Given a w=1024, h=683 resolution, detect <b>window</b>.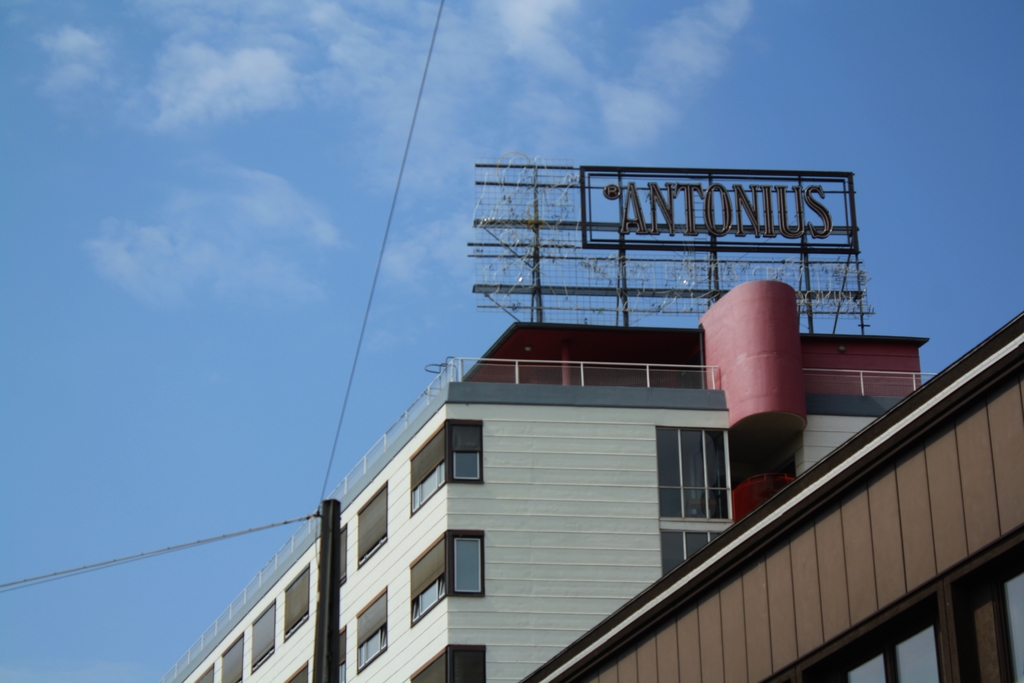
[249, 597, 280, 671].
